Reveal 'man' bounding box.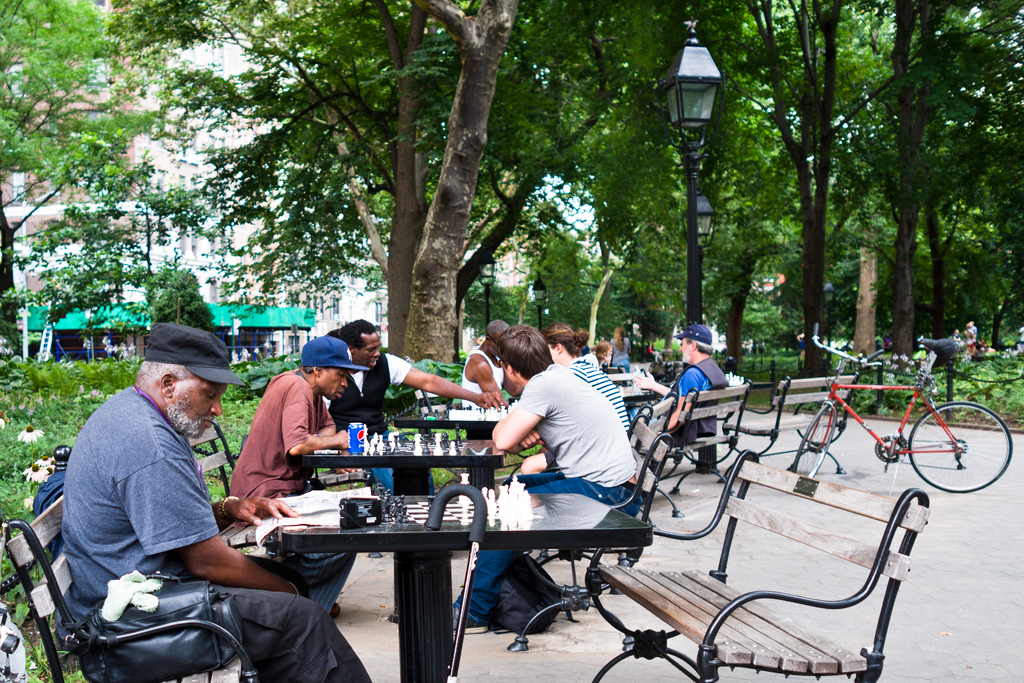
Revealed: 463, 317, 514, 416.
